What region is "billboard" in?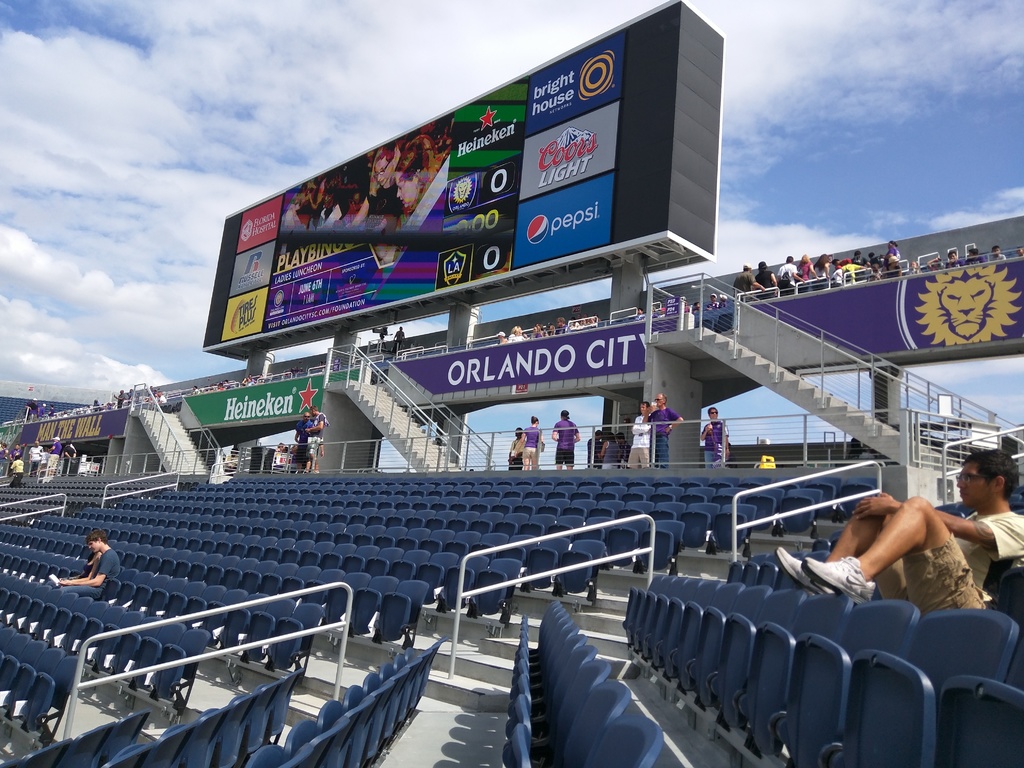
locate(164, 22, 763, 341).
